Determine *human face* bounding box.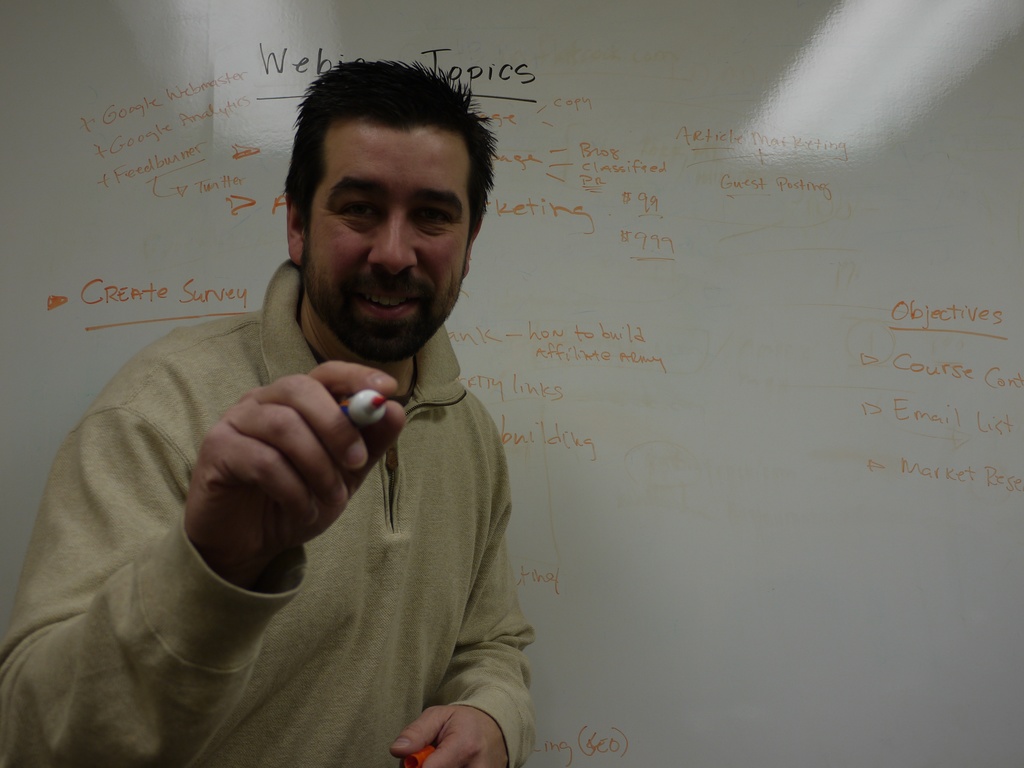
Determined: box(300, 126, 477, 358).
